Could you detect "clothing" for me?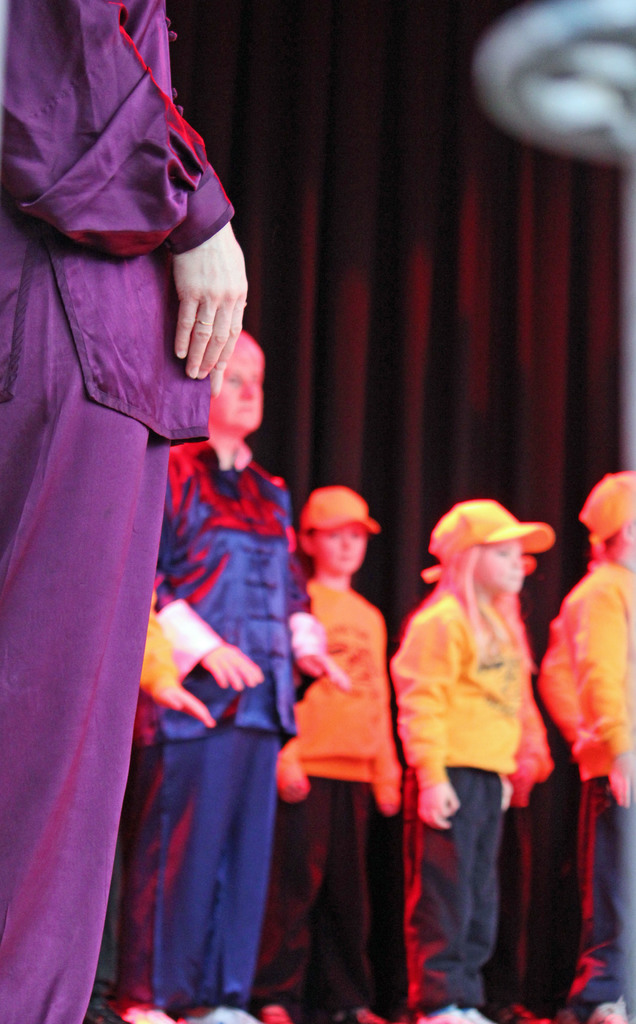
Detection result: l=391, t=550, r=503, b=1012.
